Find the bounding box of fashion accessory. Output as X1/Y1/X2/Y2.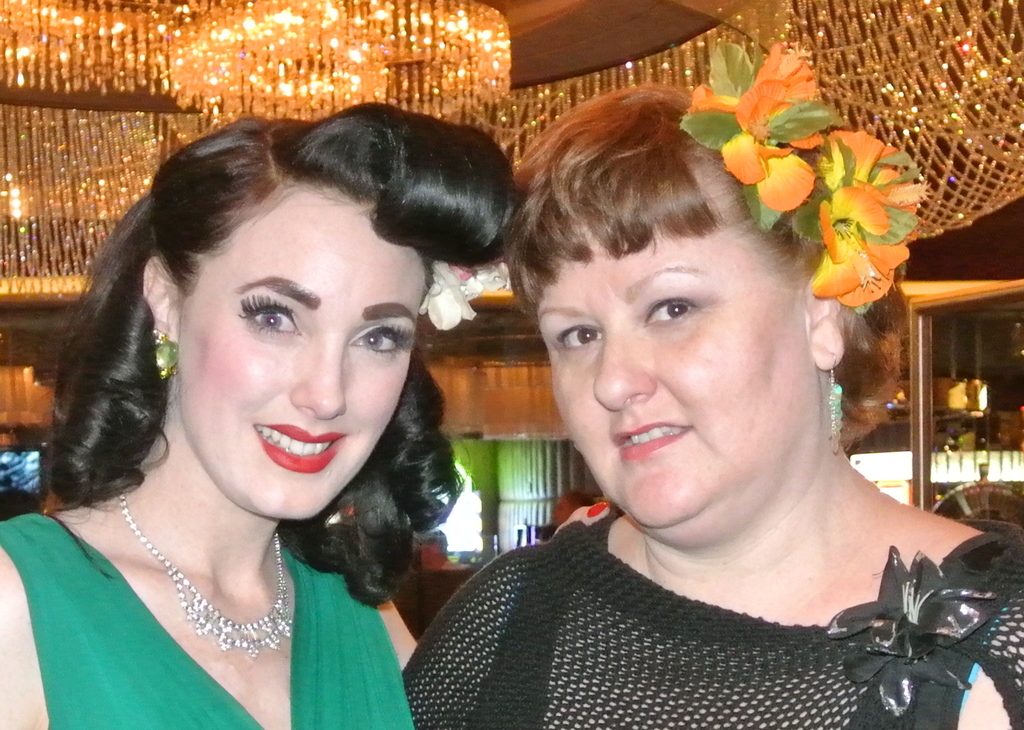
829/355/844/454.
